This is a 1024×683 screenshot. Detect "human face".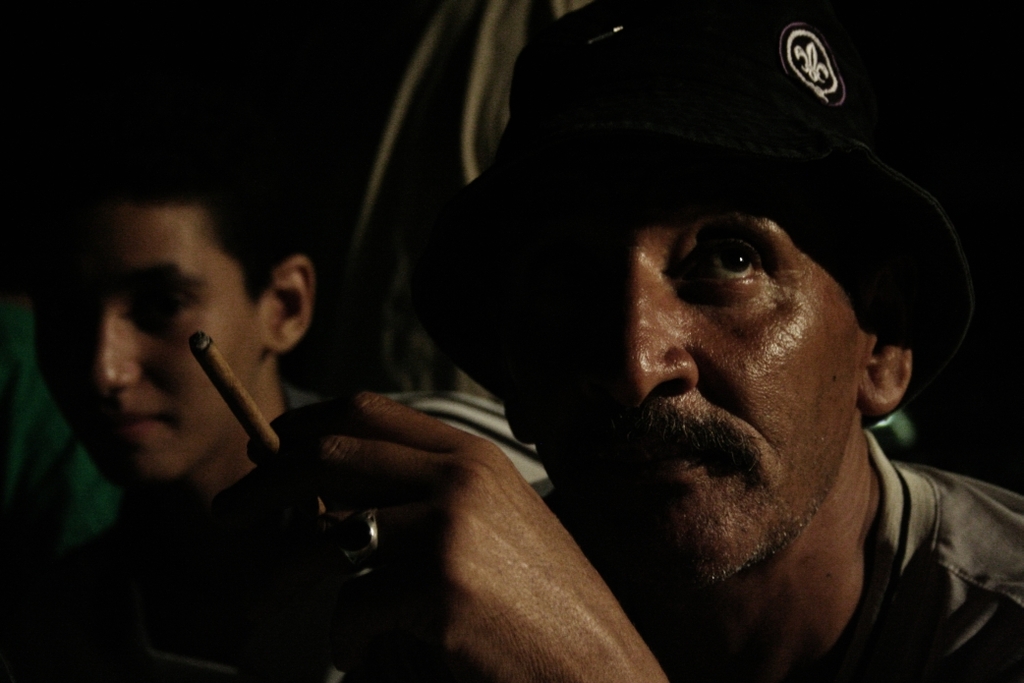
region(33, 200, 259, 480).
